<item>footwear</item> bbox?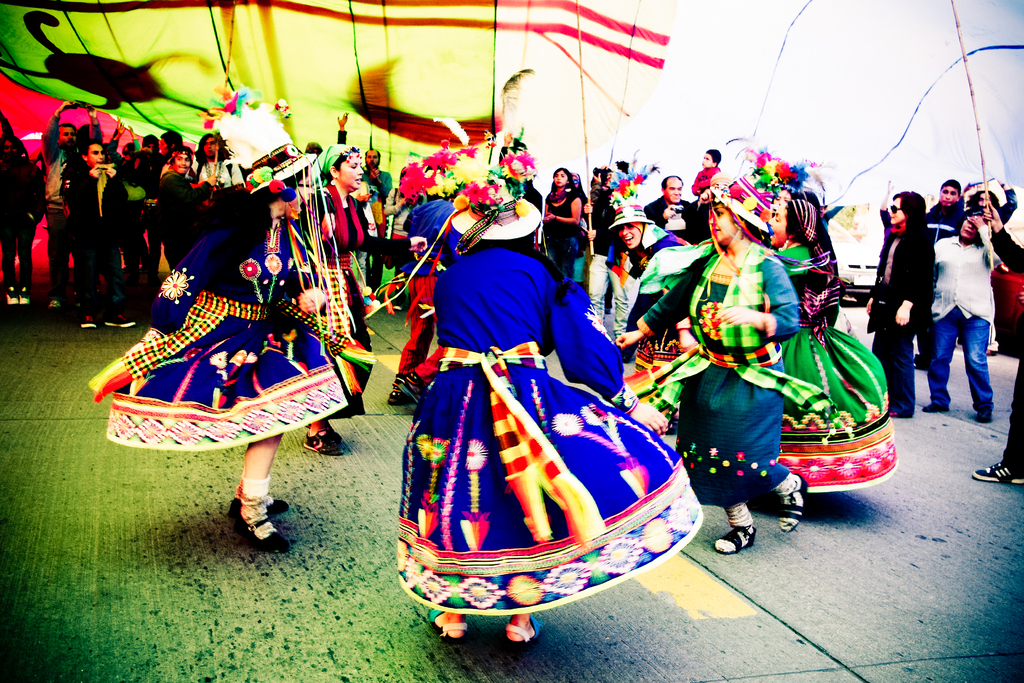
bbox=[76, 313, 102, 331]
